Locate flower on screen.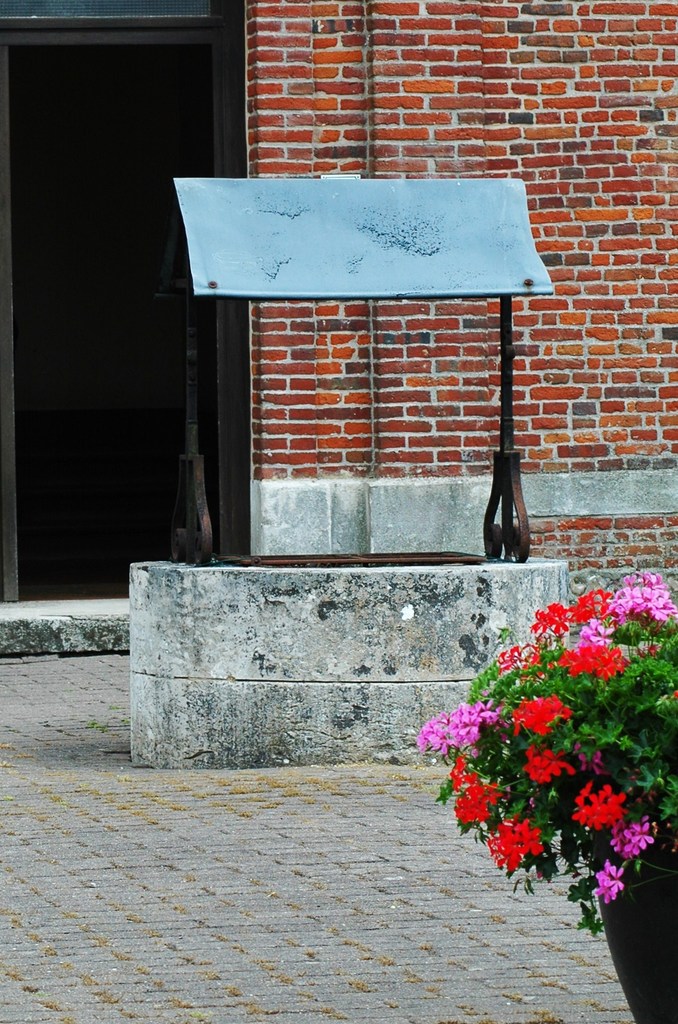
On screen at BBox(489, 817, 544, 877).
